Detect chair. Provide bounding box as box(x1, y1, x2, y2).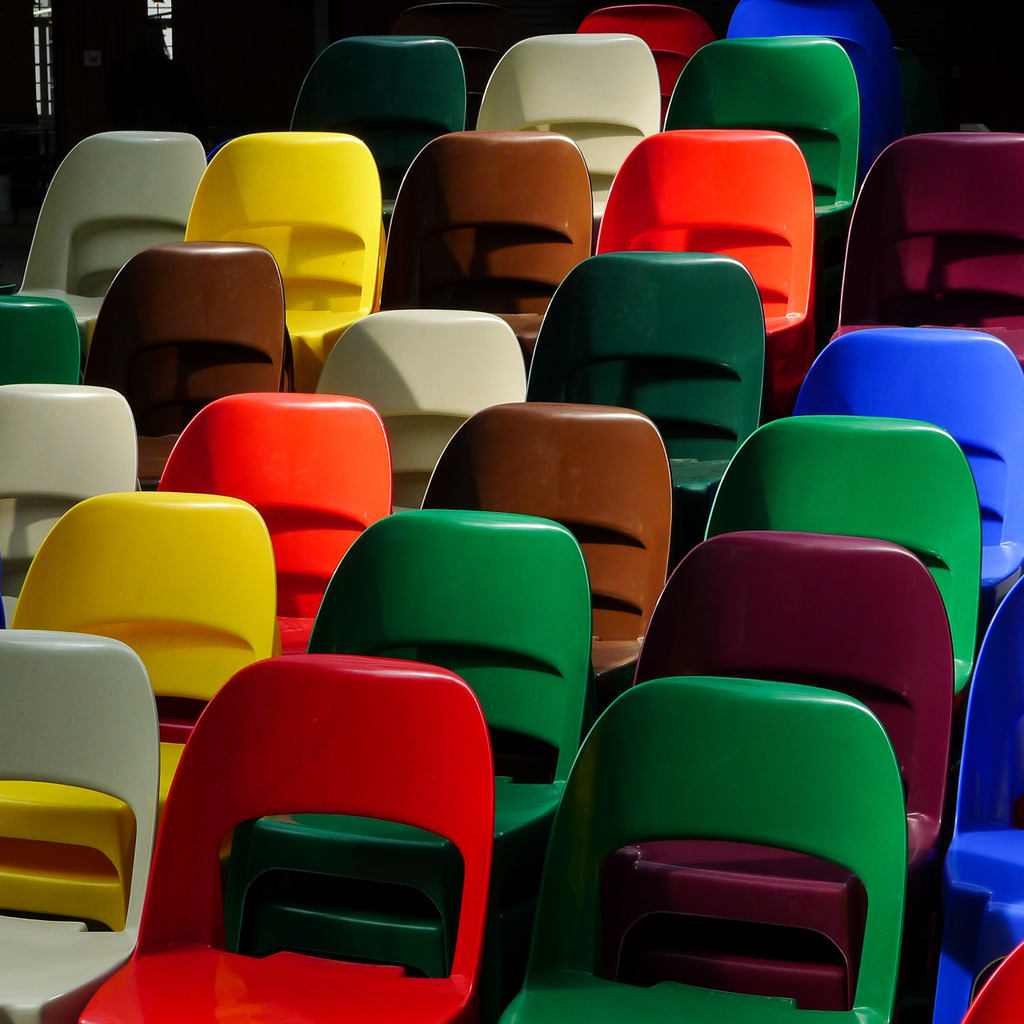
box(421, 401, 672, 732).
